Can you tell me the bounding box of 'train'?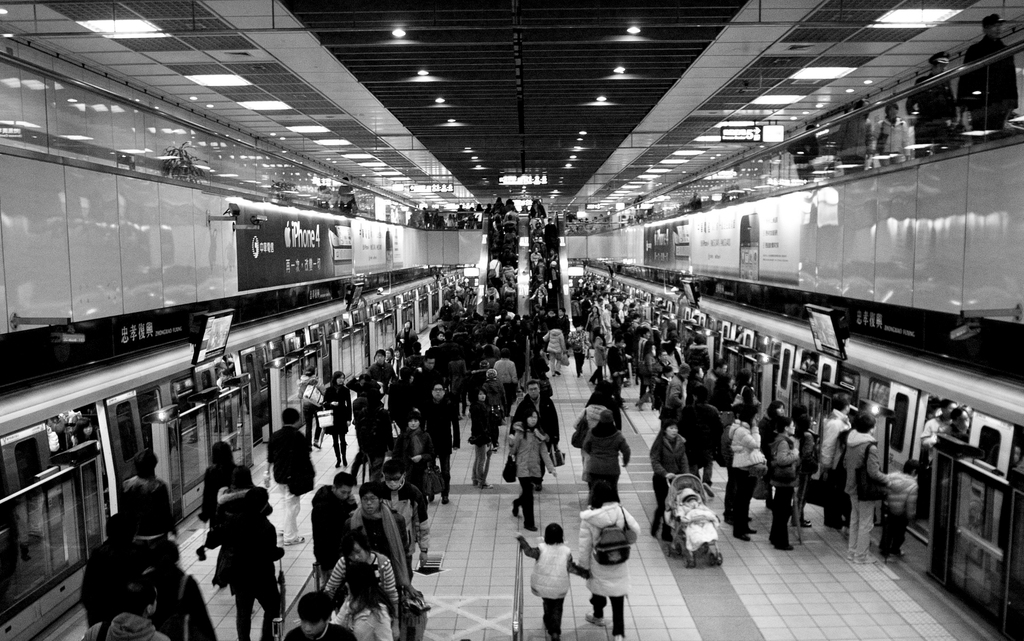
(x1=0, y1=265, x2=456, y2=640).
